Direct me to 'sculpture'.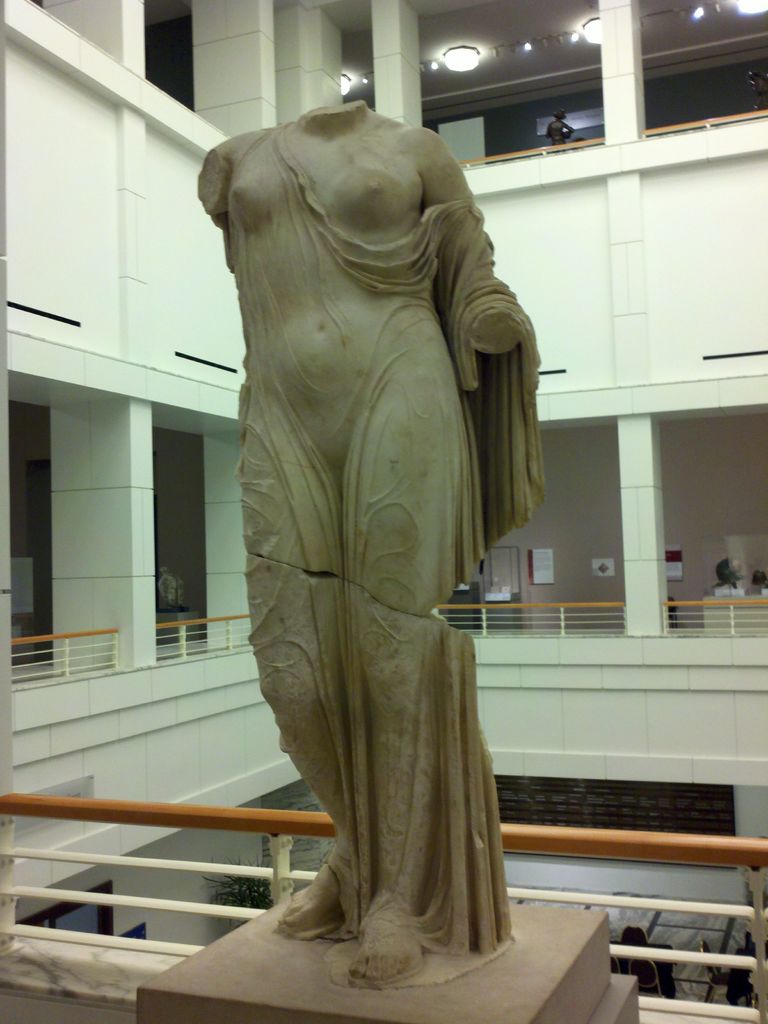
Direction: {"x1": 180, "y1": 76, "x2": 570, "y2": 974}.
